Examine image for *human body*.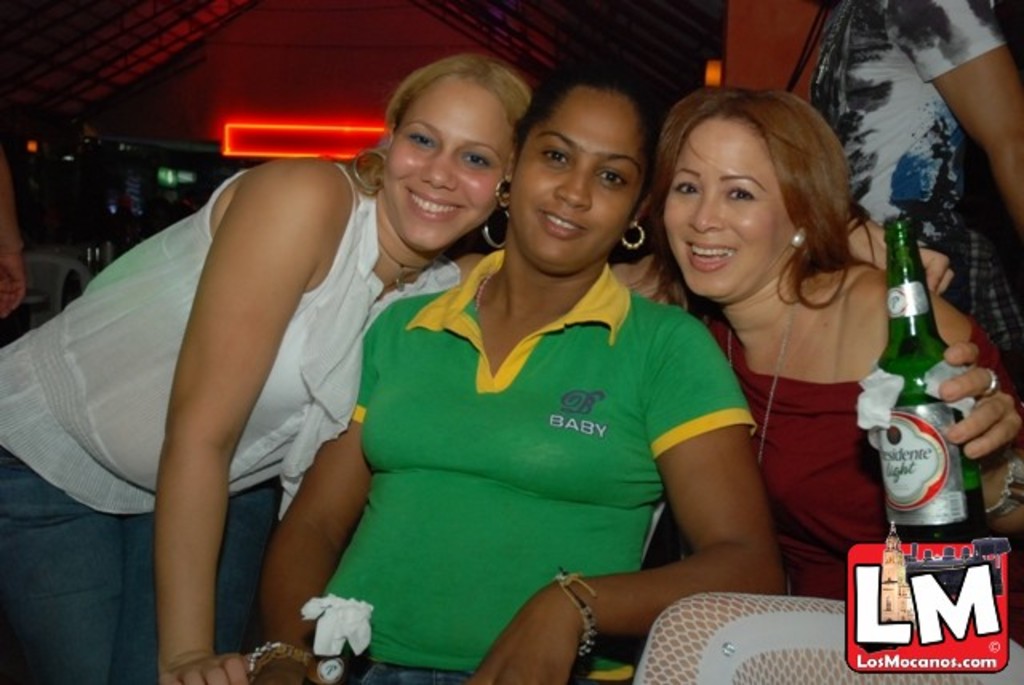
Examination result: box=[792, 0, 1022, 384].
